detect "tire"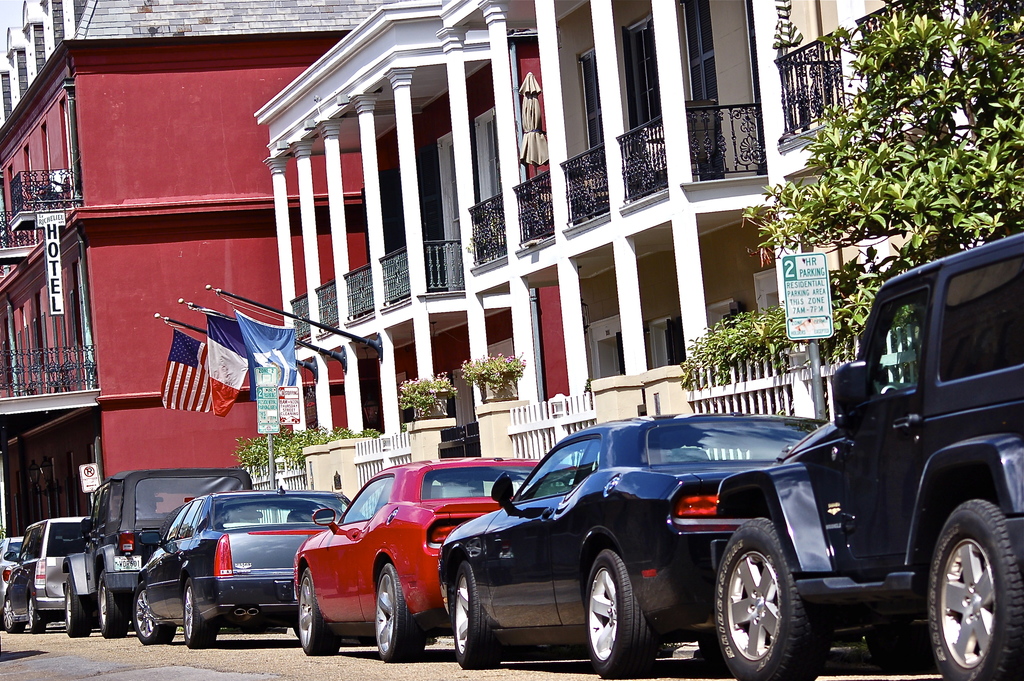
bbox=(451, 564, 481, 668)
